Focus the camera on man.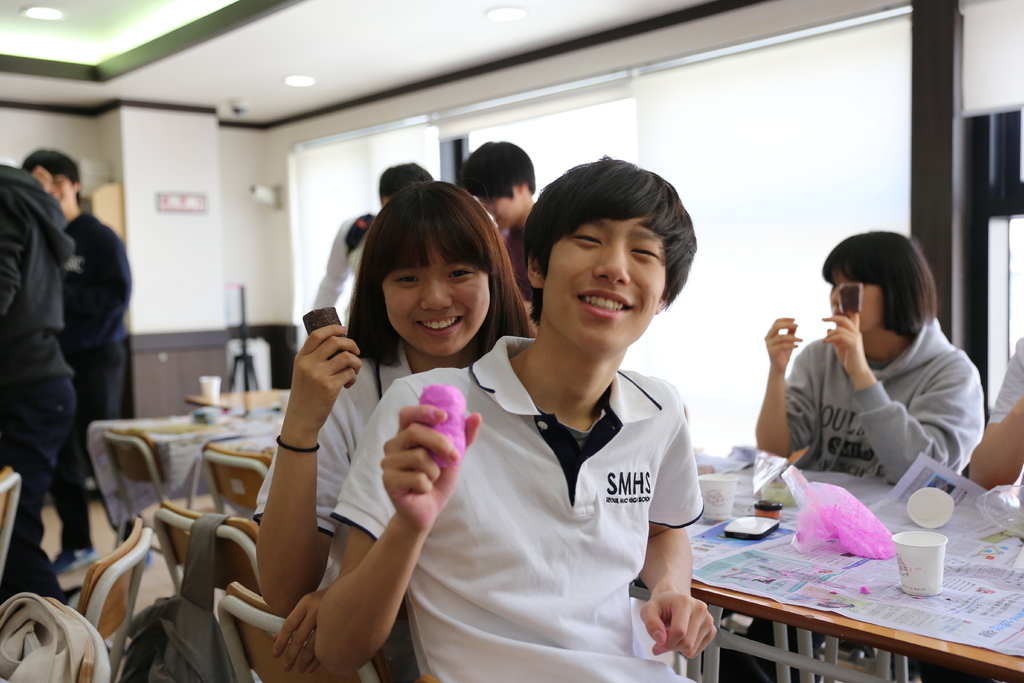
Focus region: locate(0, 161, 76, 609).
